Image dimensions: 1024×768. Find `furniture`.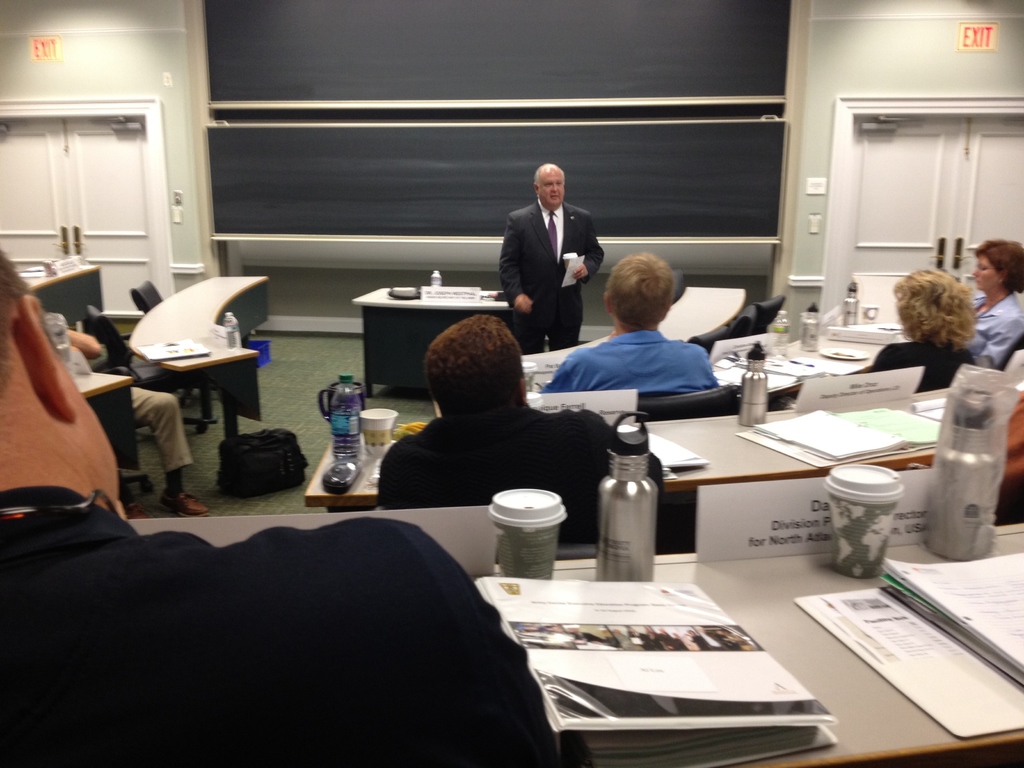
(left=726, top=303, right=758, bottom=344).
